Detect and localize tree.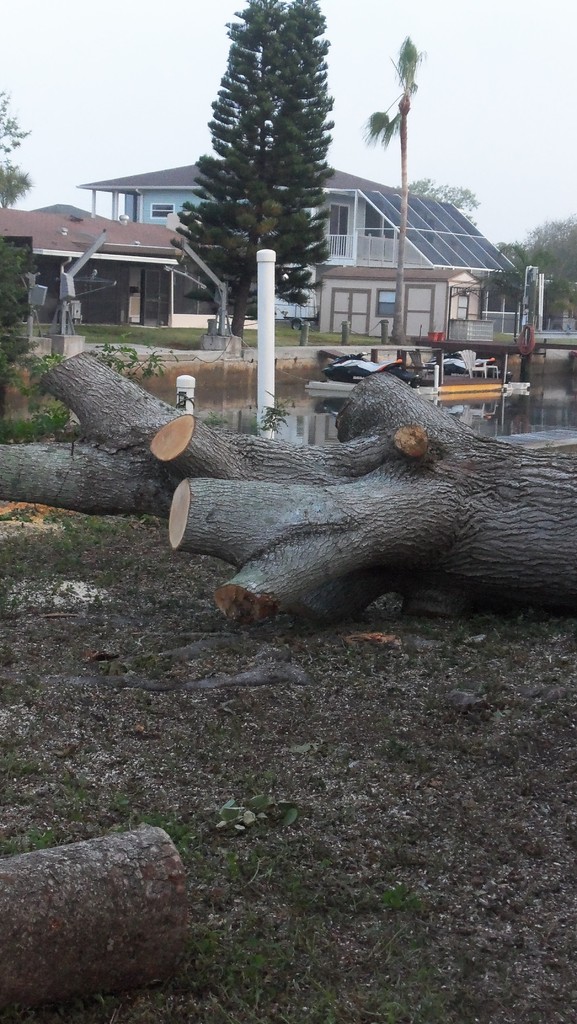
Localized at bbox=[0, 238, 39, 325].
